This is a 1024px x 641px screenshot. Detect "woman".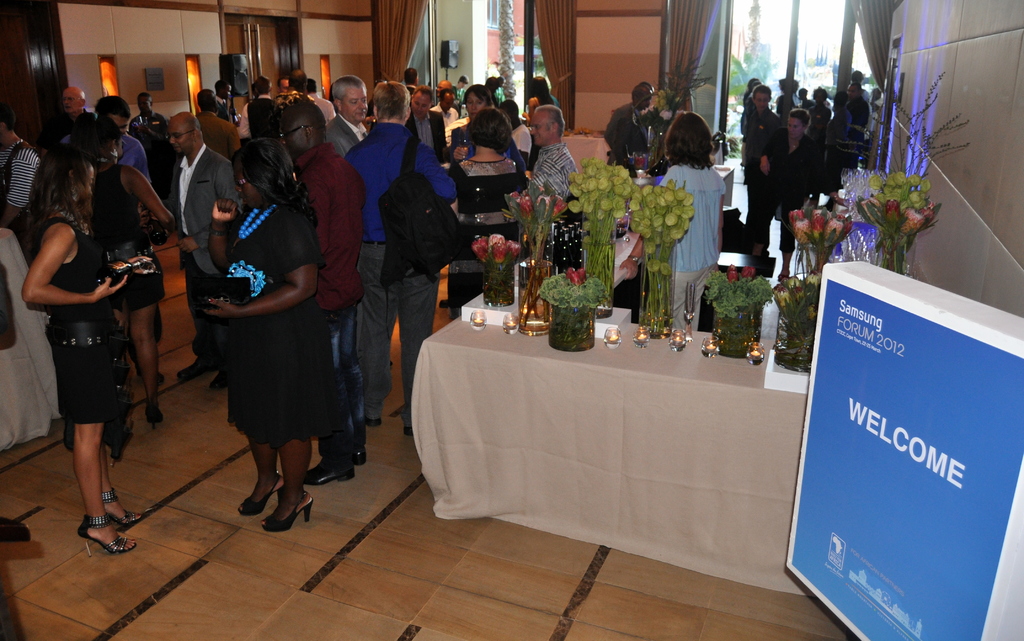
x1=73 y1=110 x2=181 y2=438.
